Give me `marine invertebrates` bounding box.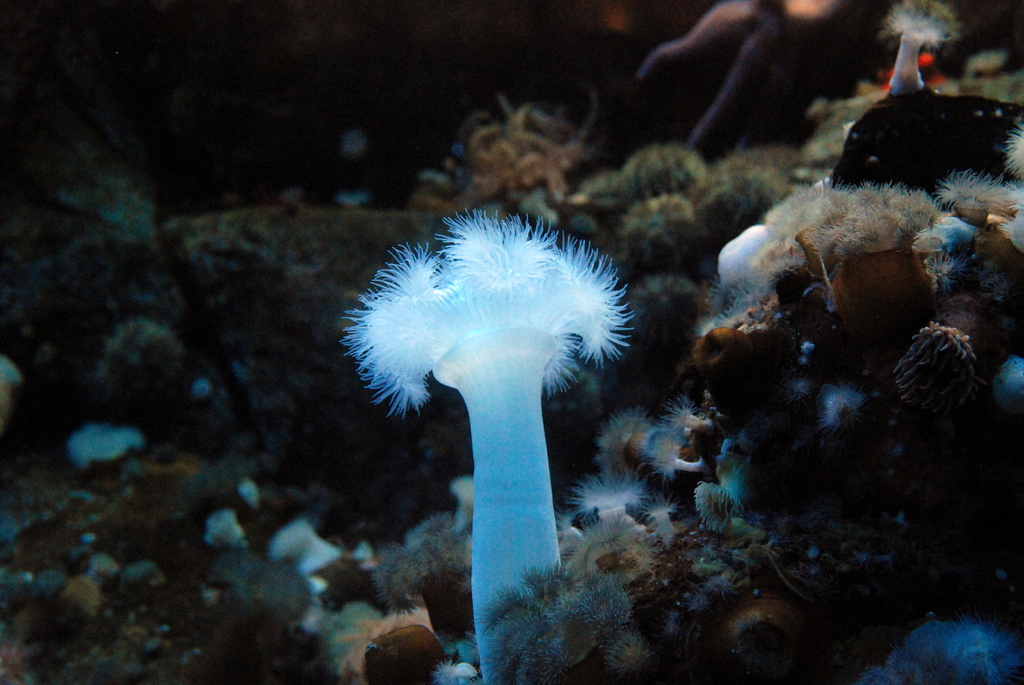
(93,310,204,445).
